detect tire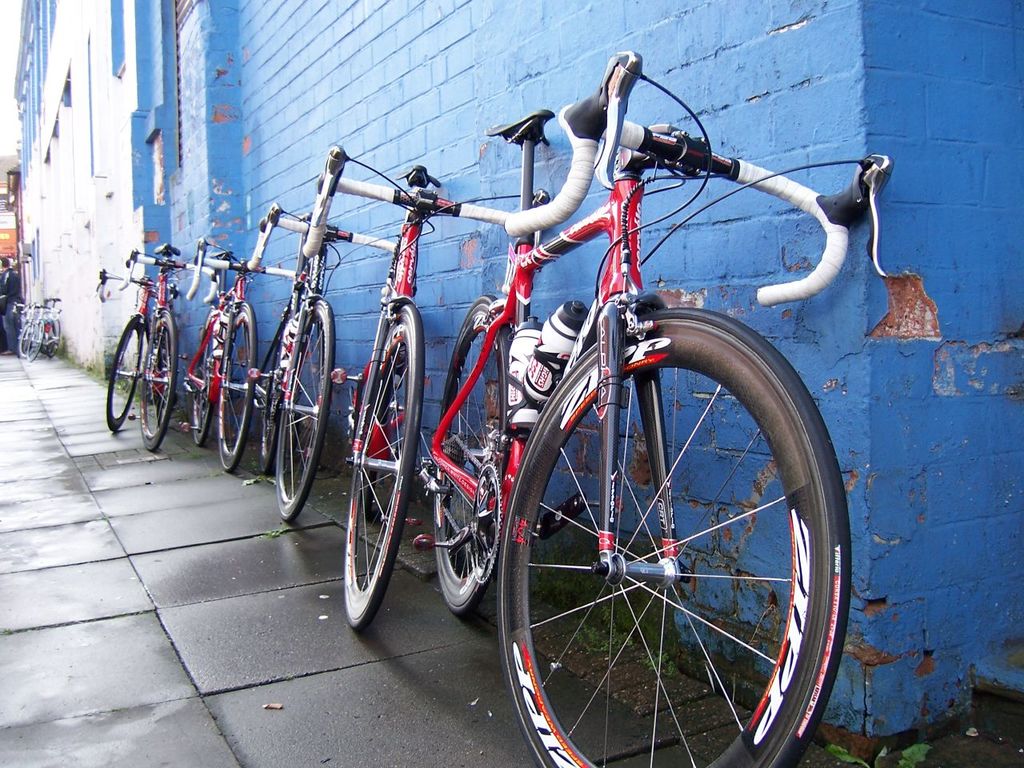
(left=44, top=314, right=60, bottom=360)
